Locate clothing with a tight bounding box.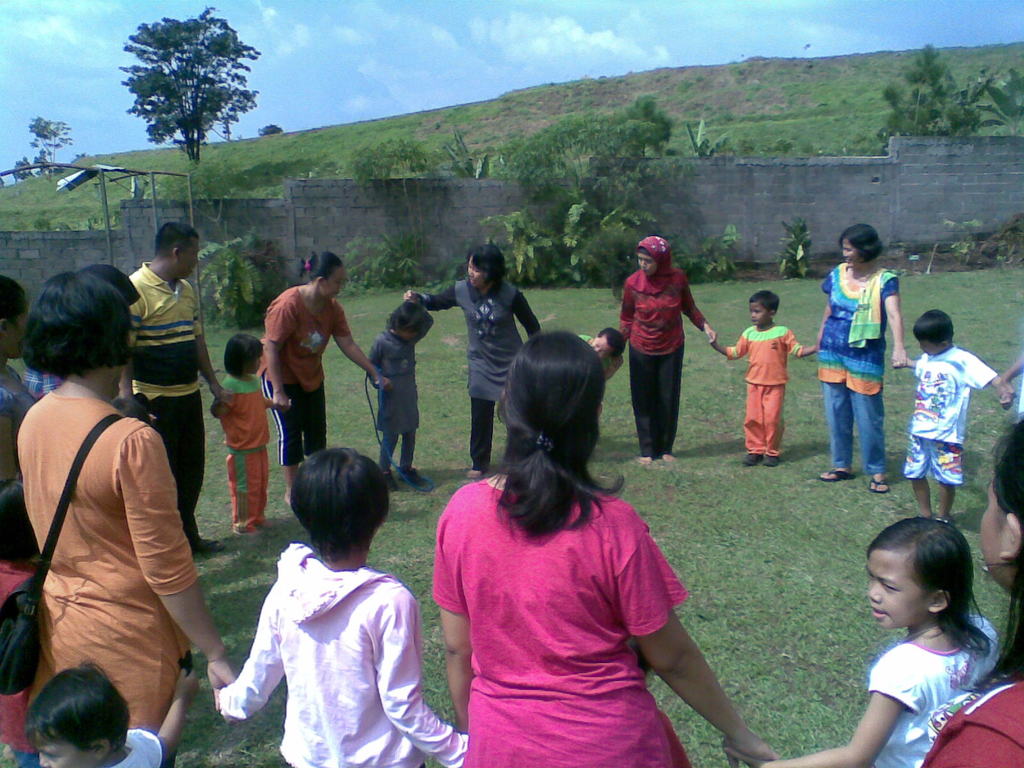
pyautogui.locateOnScreen(809, 268, 898, 468).
